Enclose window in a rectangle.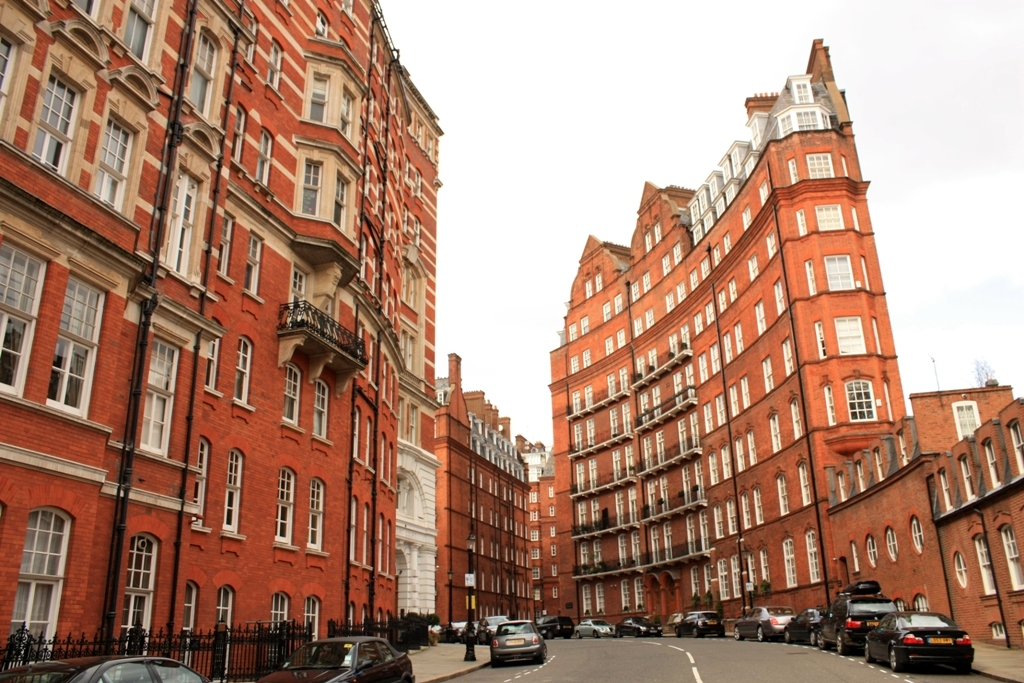
region(970, 535, 1000, 593).
